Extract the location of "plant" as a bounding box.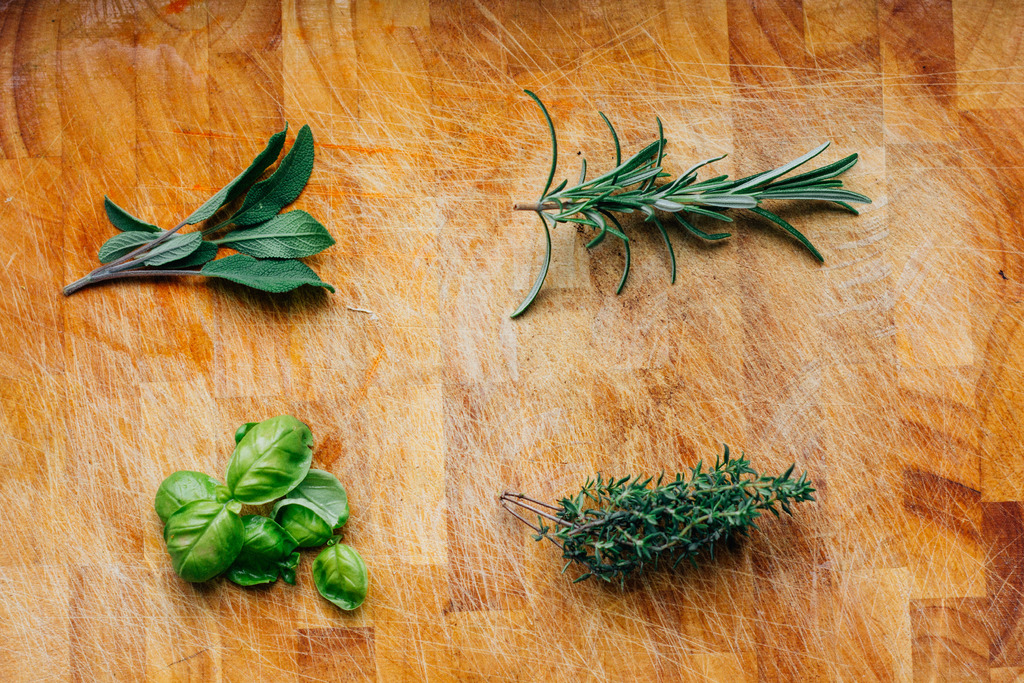
{"x1": 506, "y1": 89, "x2": 870, "y2": 322}.
